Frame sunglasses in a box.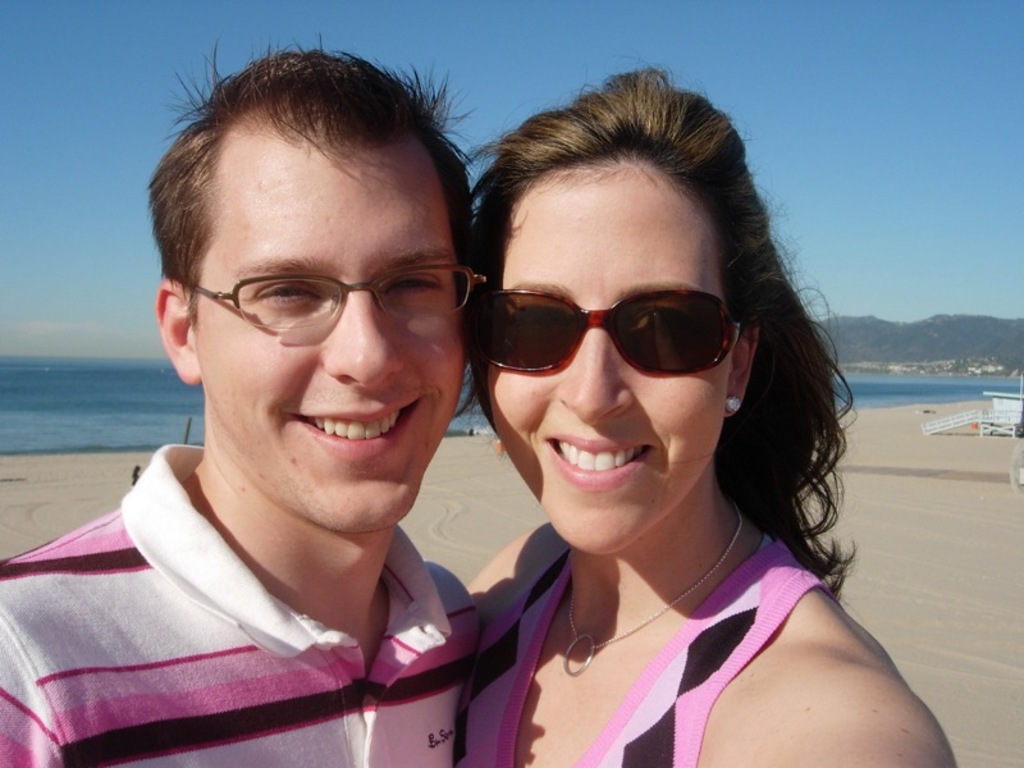
458, 289, 760, 369.
